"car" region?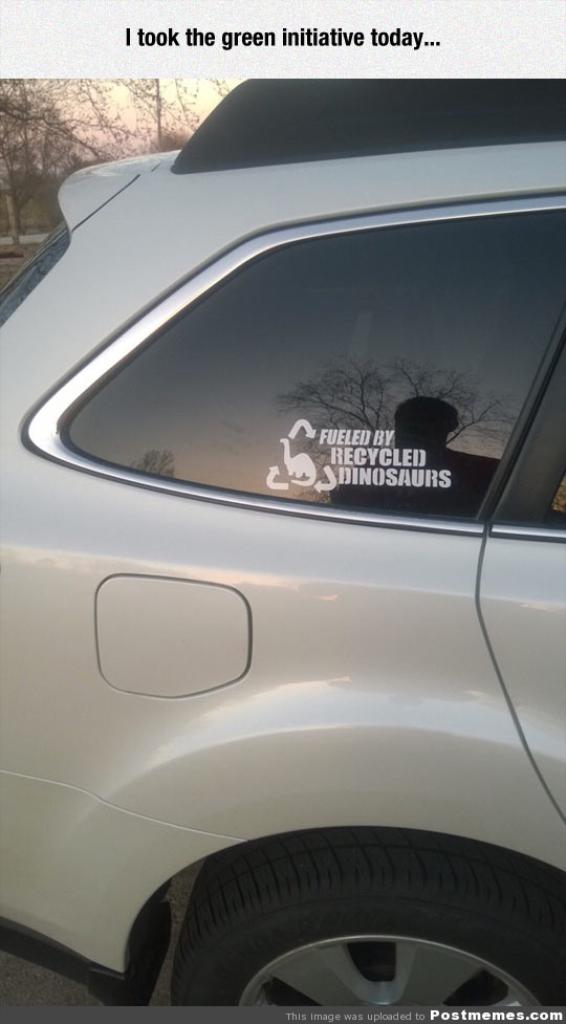
{"x1": 1, "y1": 79, "x2": 565, "y2": 1023}
